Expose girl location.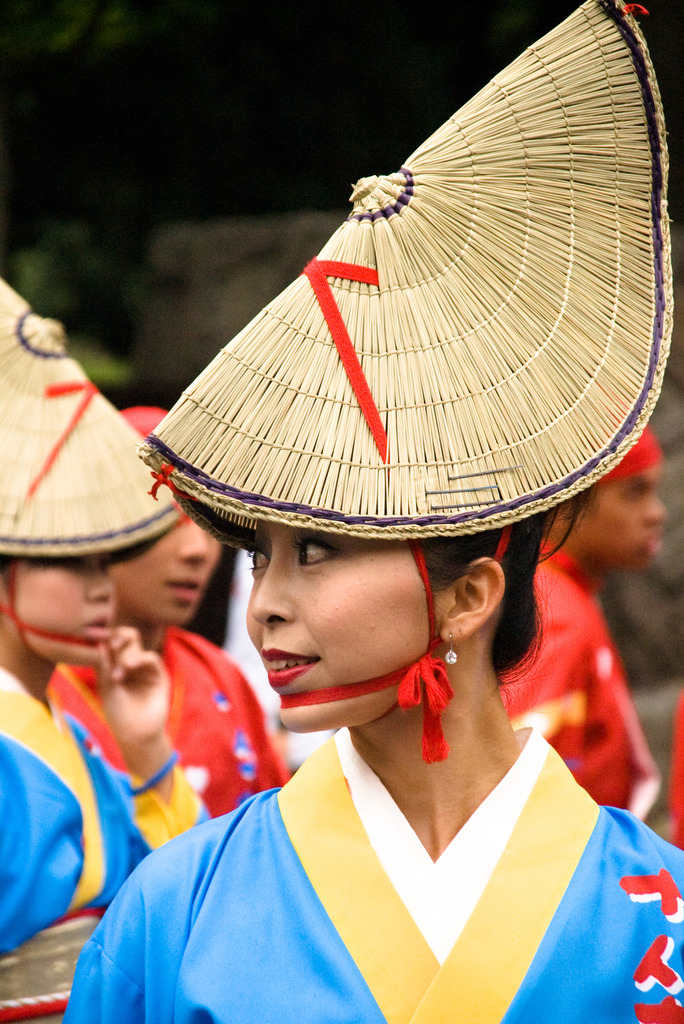
Exposed at bbox=[0, 277, 206, 1023].
